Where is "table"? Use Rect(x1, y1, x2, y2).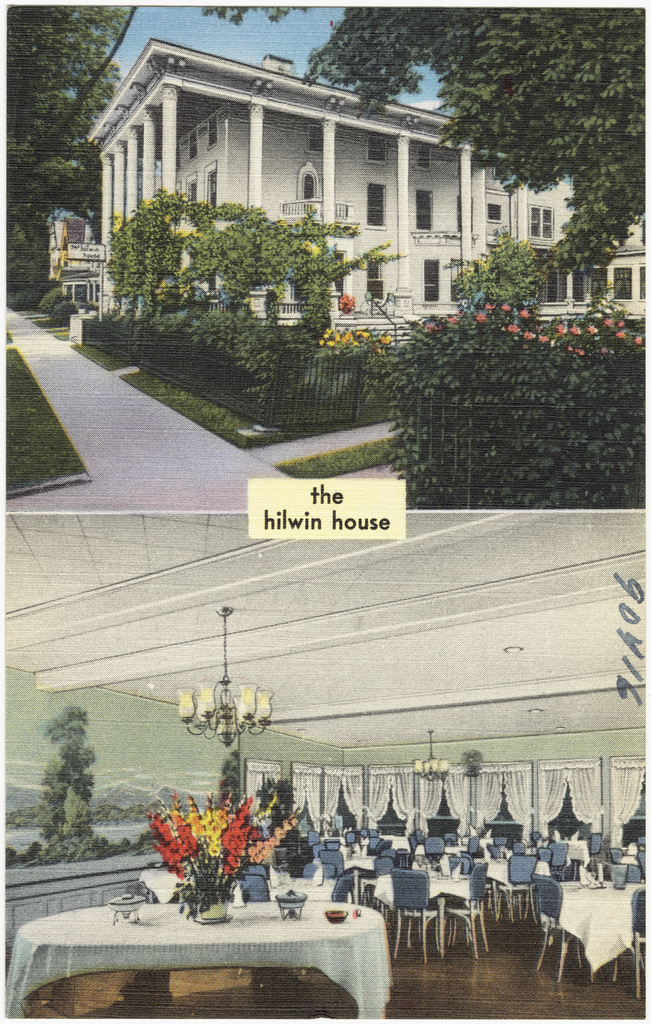
Rect(488, 857, 553, 918).
